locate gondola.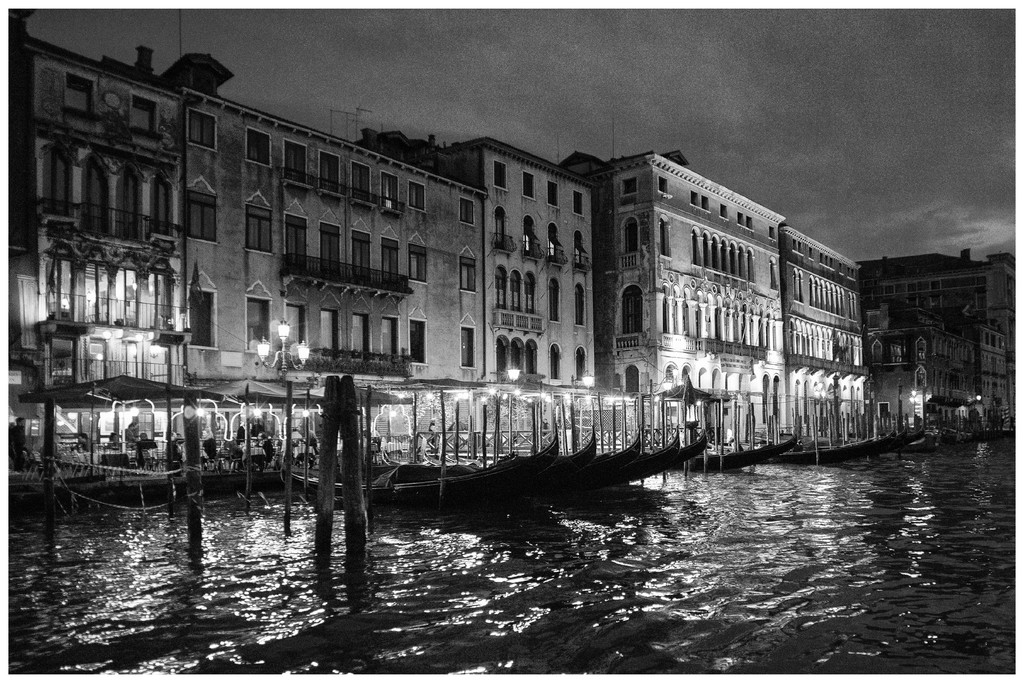
Bounding box: left=694, top=414, right=794, bottom=474.
